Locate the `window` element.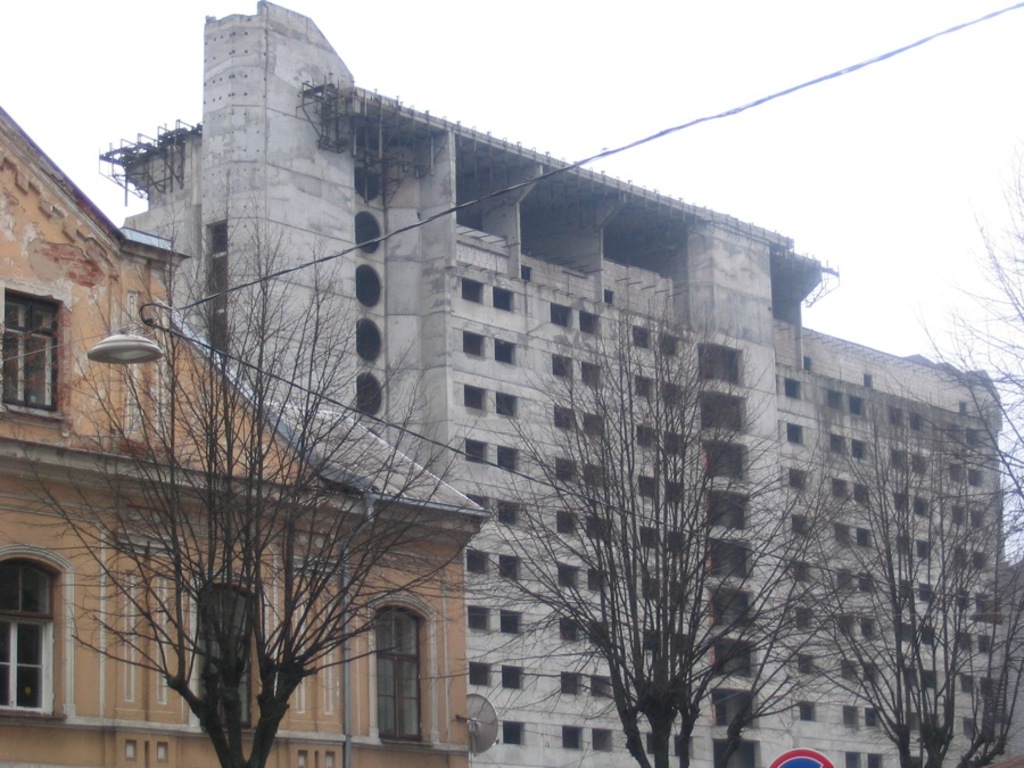
Element bbox: select_region(589, 675, 612, 700).
